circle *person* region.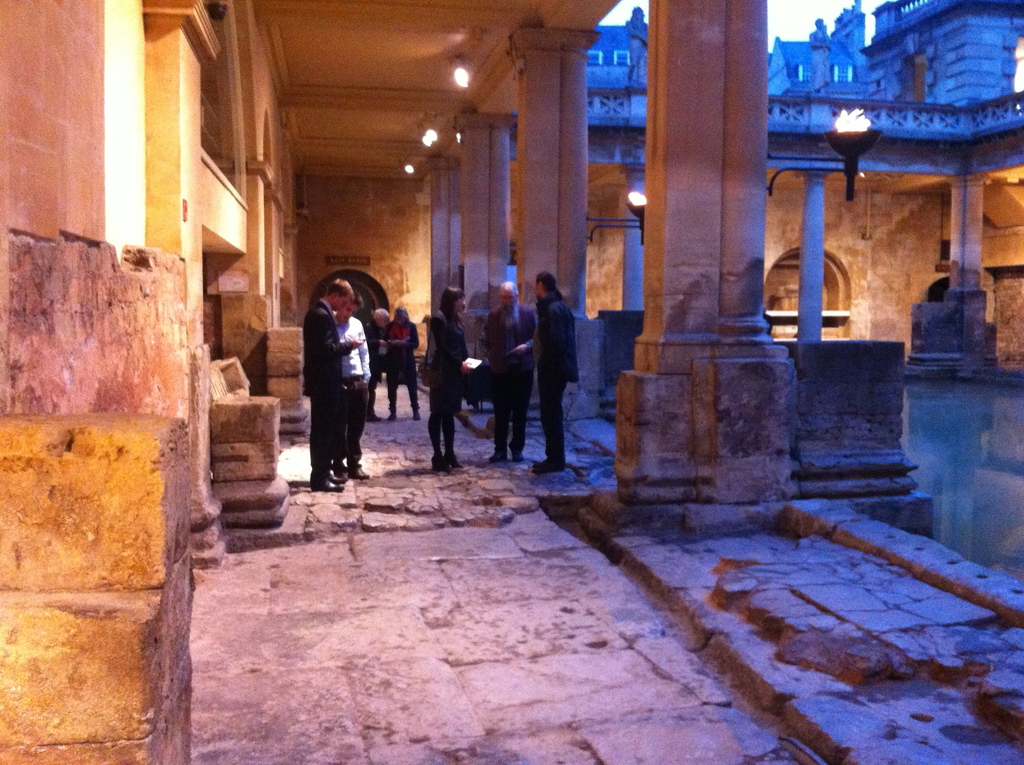
Region: 427,282,472,474.
